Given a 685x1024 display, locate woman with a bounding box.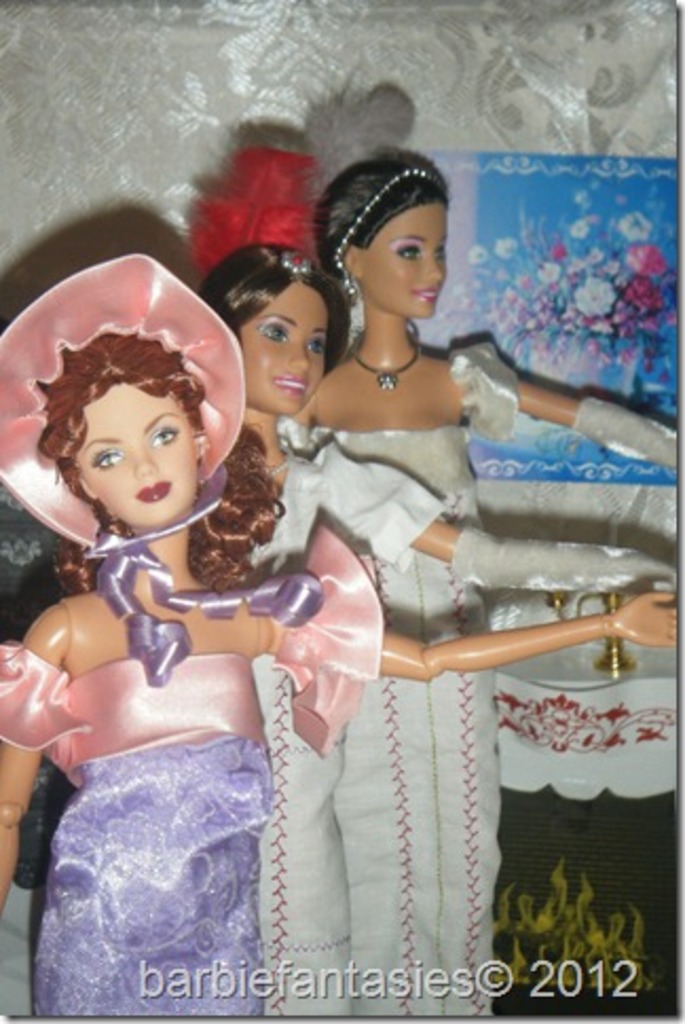
Located: {"left": 195, "top": 237, "right": 683, "bottom": 1022}.
